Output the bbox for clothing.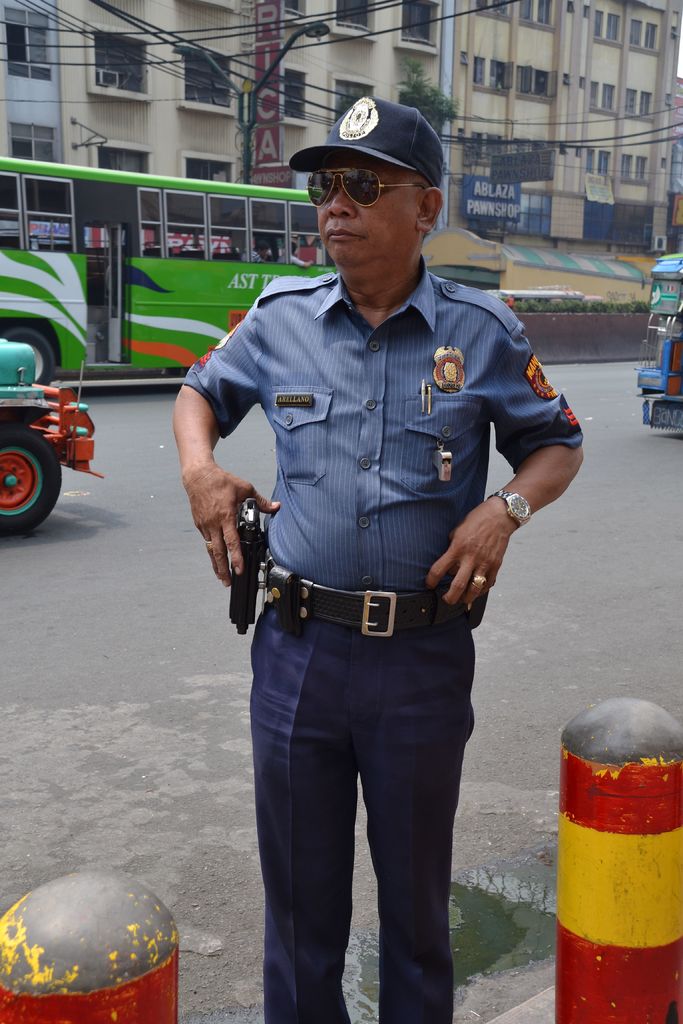
crop(242, 603, 461, 1023).
